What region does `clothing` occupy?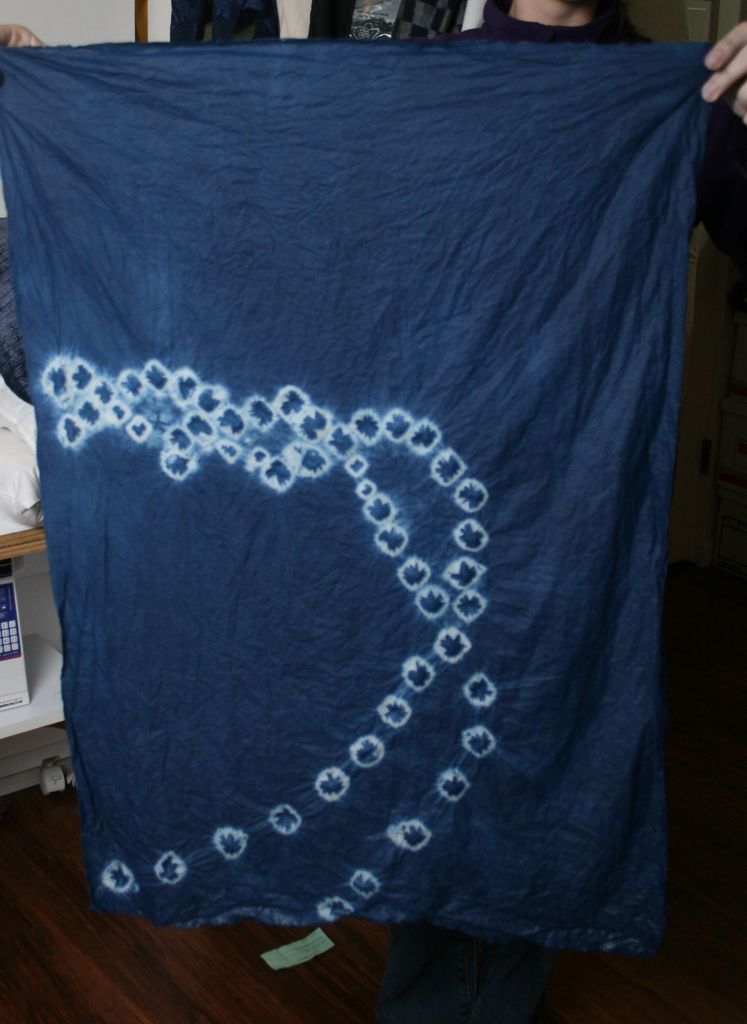
[x1=0, y1=50, x2=746, y2=962].
